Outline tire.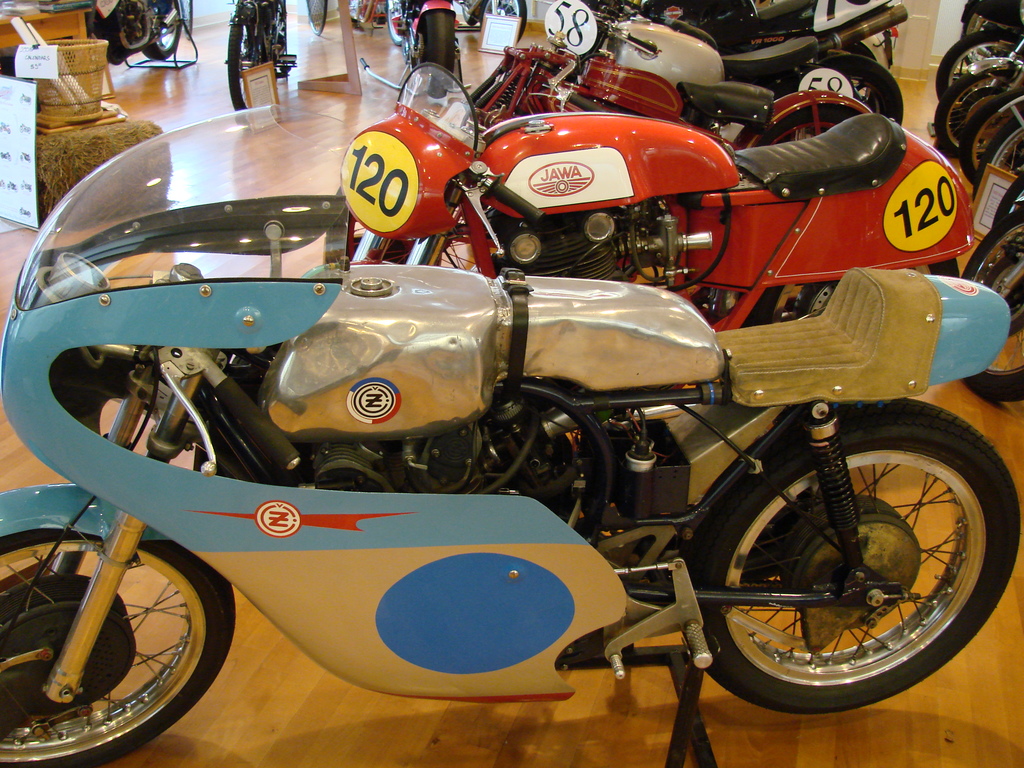
Outline: (481,0,531,38).
